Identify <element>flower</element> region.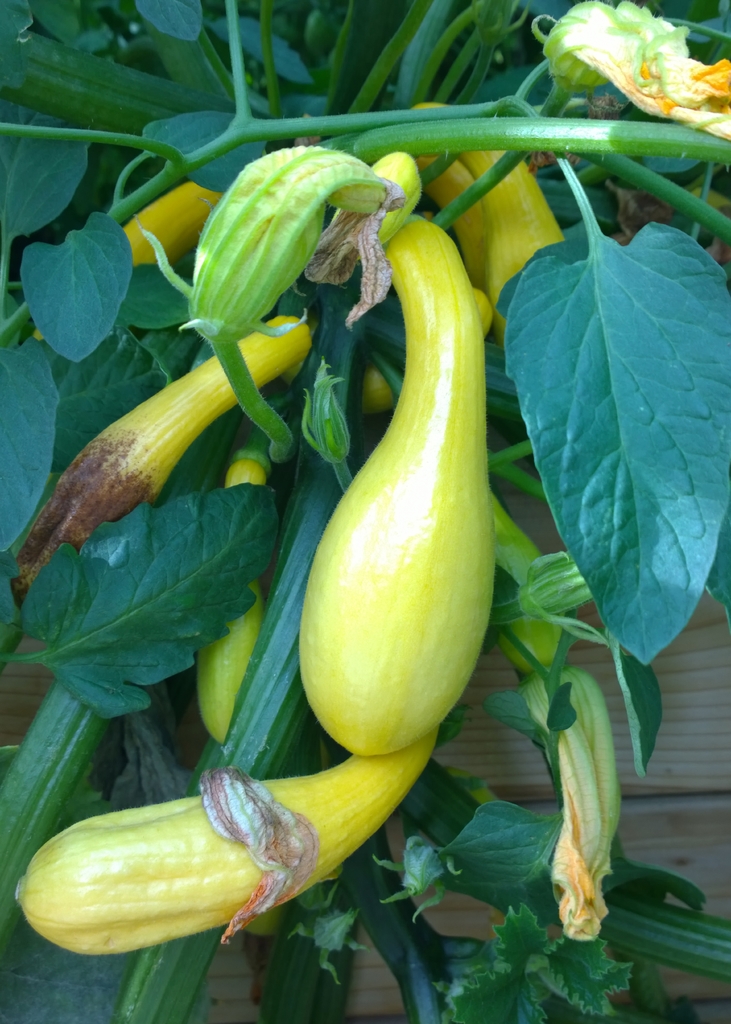
Region: BBox(544, 0, 730, 140).
